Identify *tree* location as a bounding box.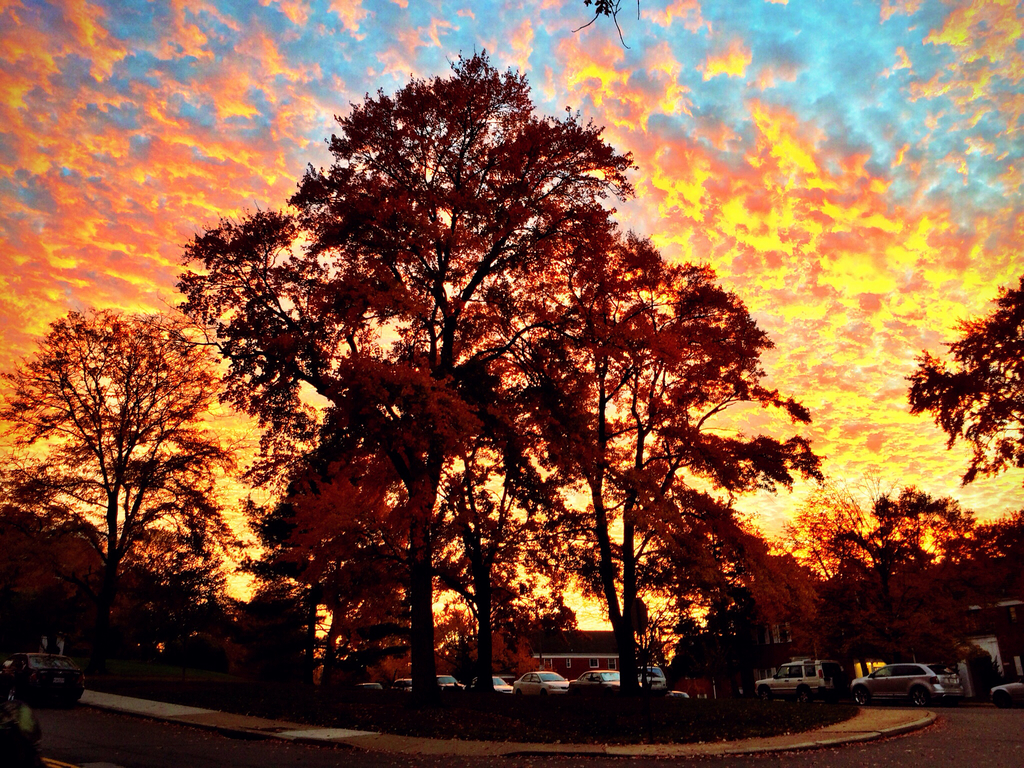
(x1=820, y1=492, x2=1013, y2=663).
